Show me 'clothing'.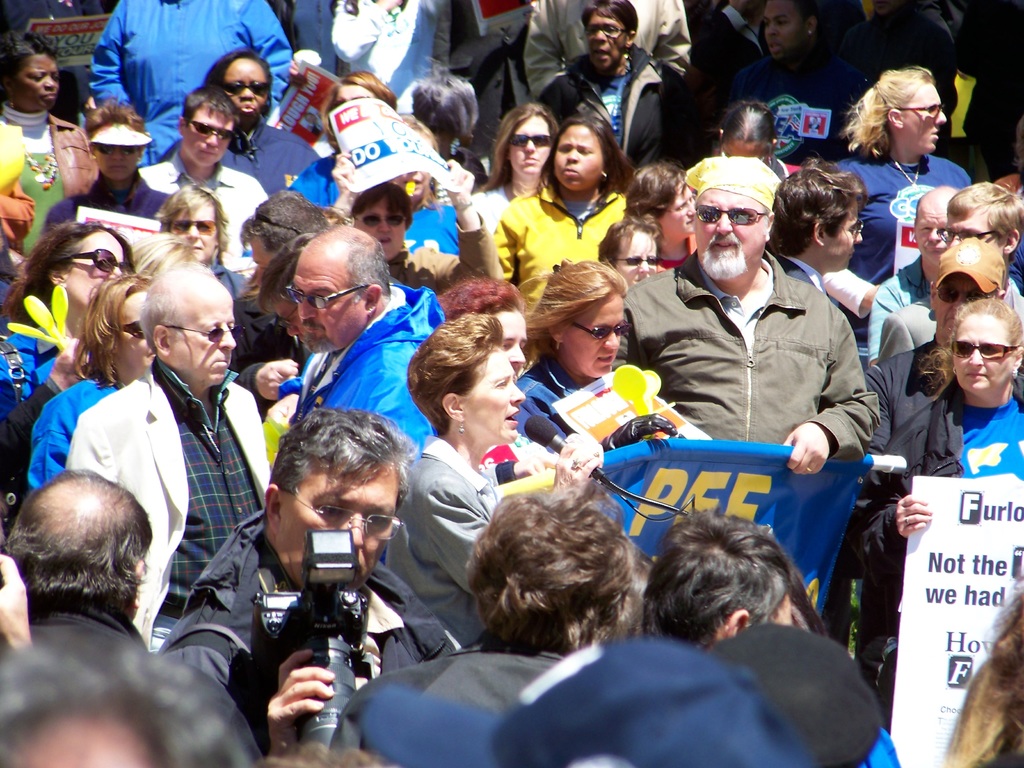
'clothing' is here: [87,0,294,163].
